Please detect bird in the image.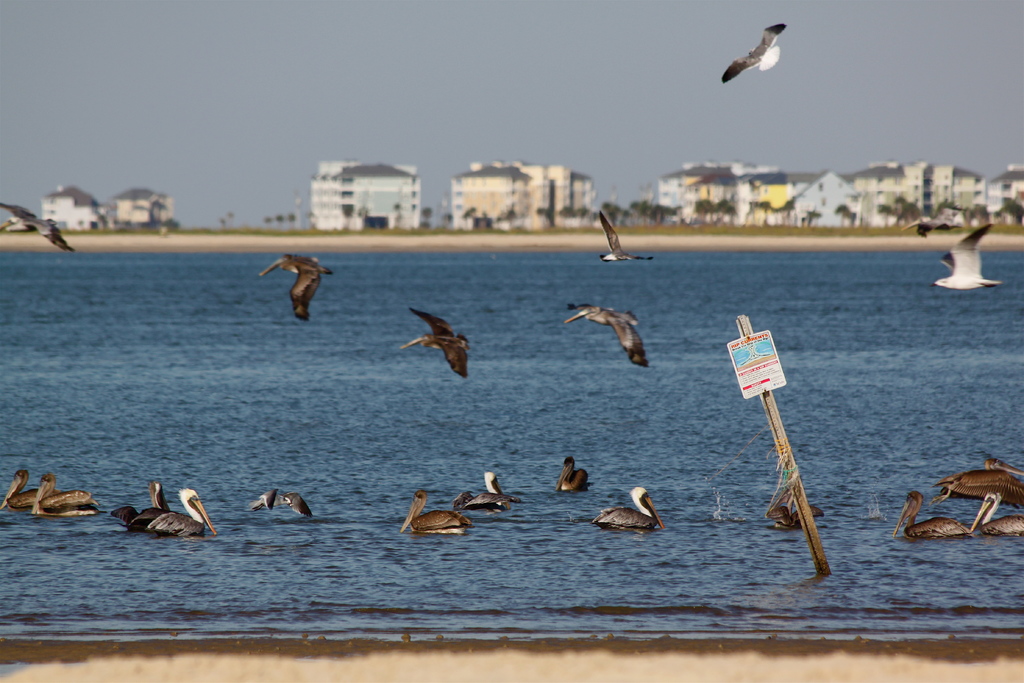
113, 474, 173, 529.
